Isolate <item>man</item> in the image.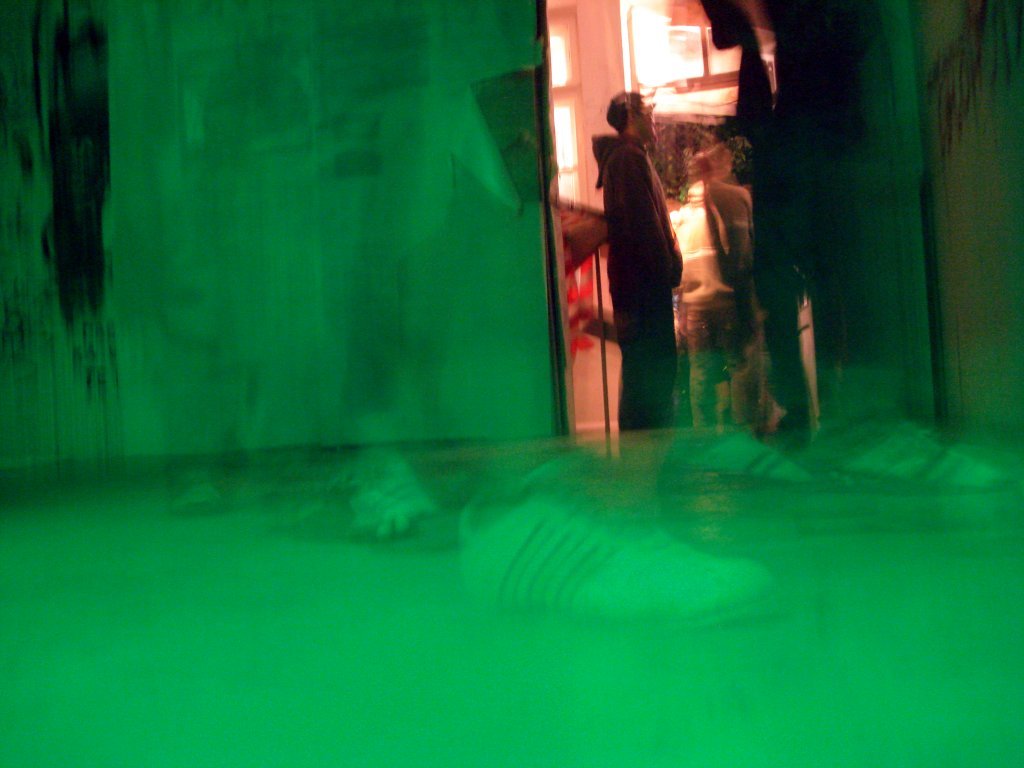
Isolated region: 590:88:698:441.
